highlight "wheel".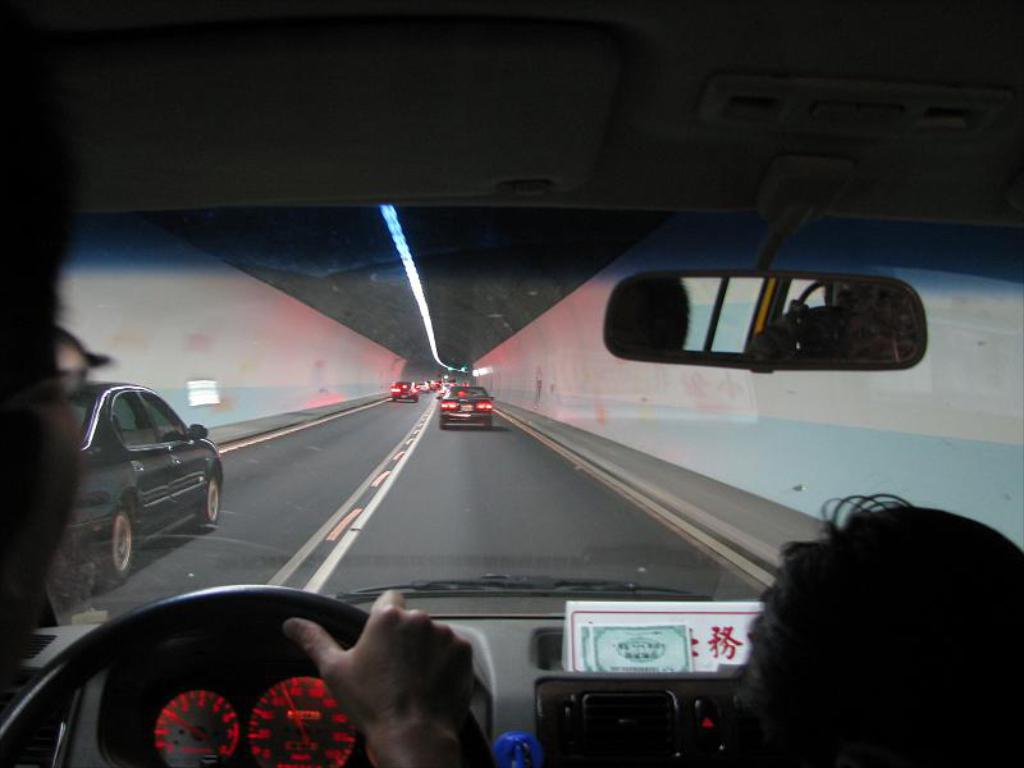
Highlighted region: Rect(389, 399, 399, 404).
